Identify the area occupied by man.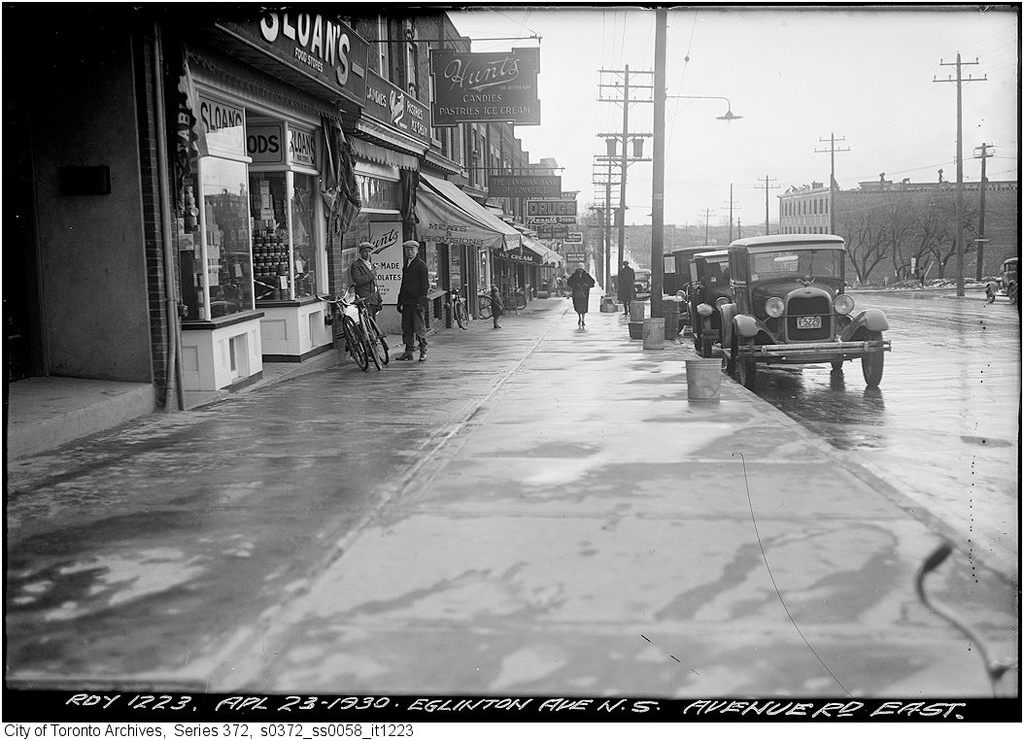
Area: x1=566, y1=260, x2=597, y2=326.
